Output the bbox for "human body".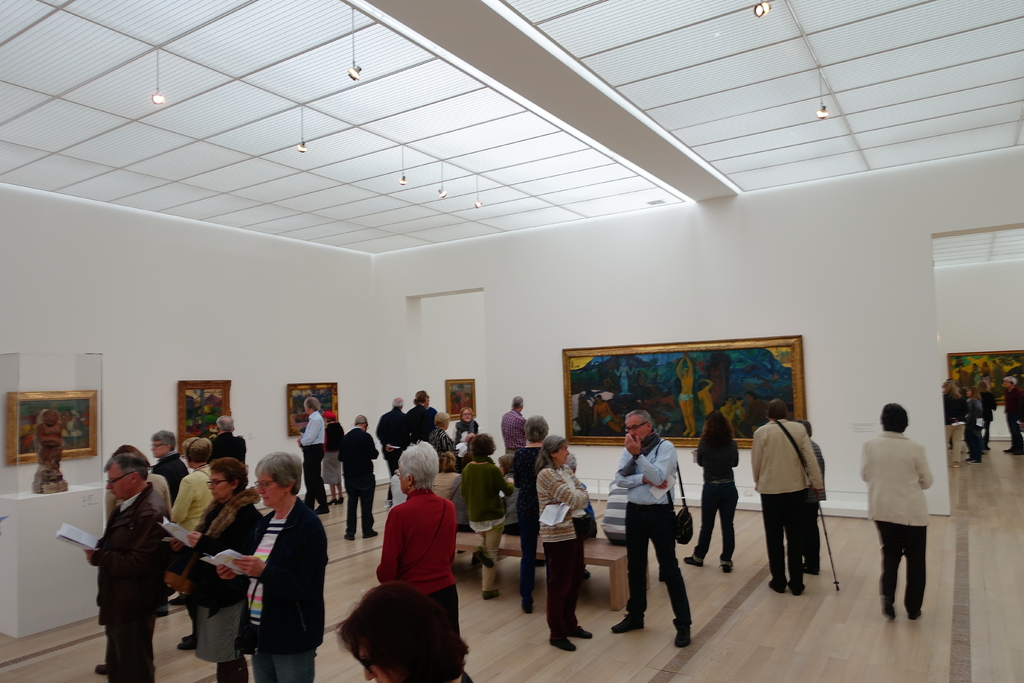
l=240, t=496, r=330, b=682.
